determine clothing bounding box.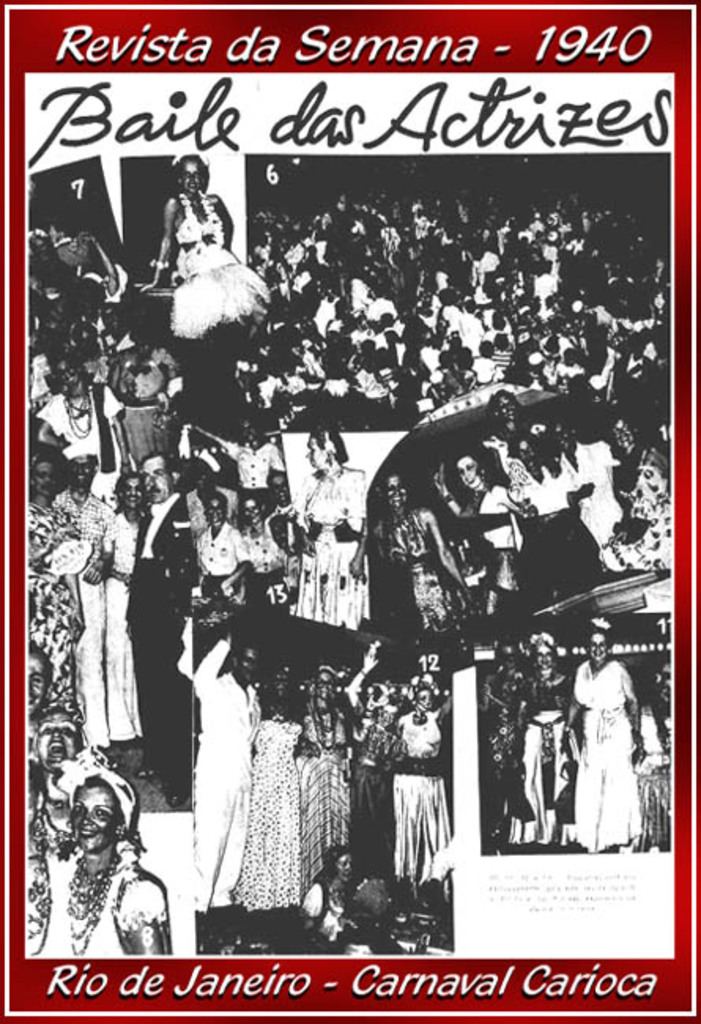
Determined: [x1=517, y1=666, x2=588, y2=827].
